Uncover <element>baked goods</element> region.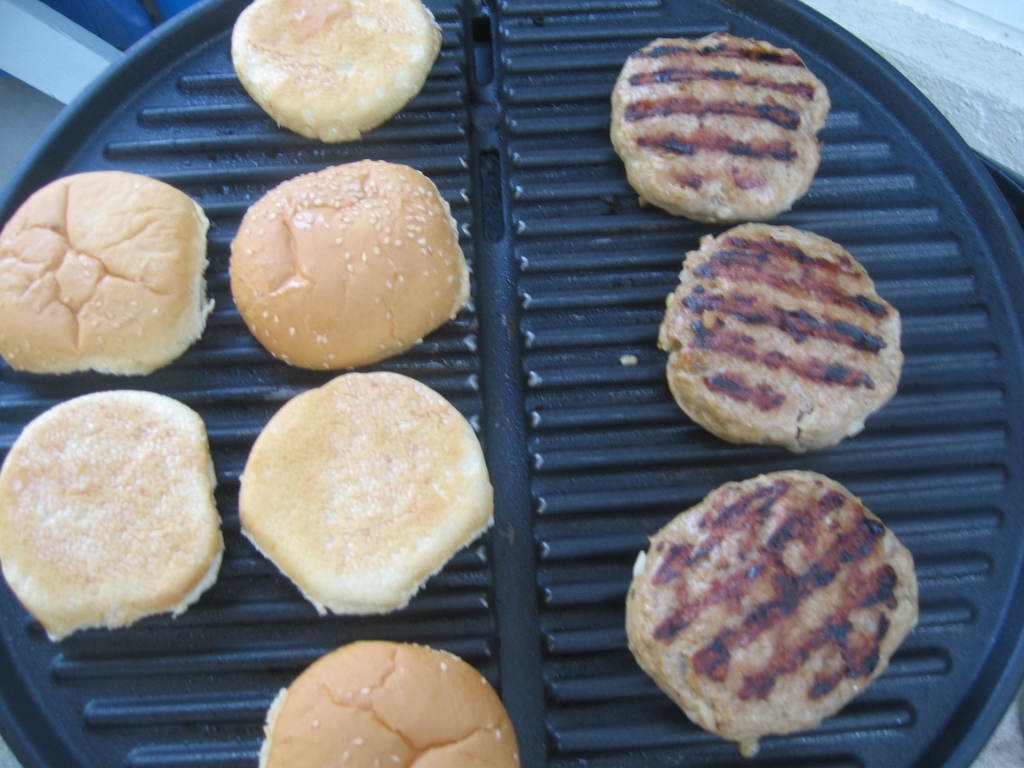
Uncovered: bbox(0, 388, 228, 648).
